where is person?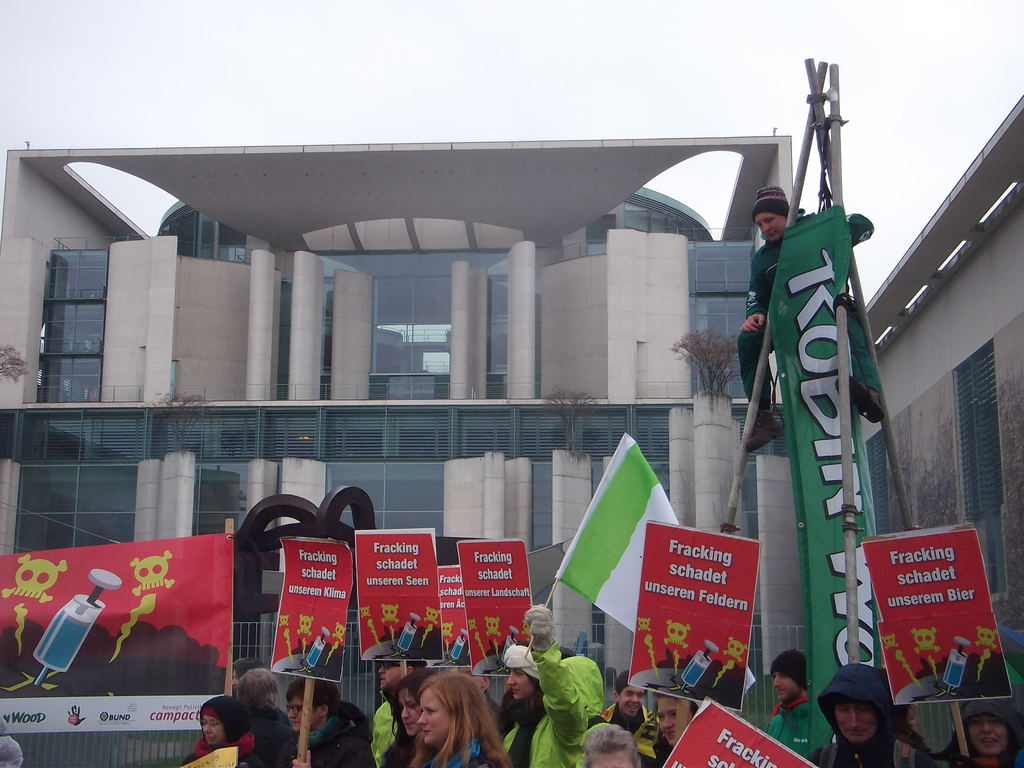
box=[879, 668, 932, 747].
